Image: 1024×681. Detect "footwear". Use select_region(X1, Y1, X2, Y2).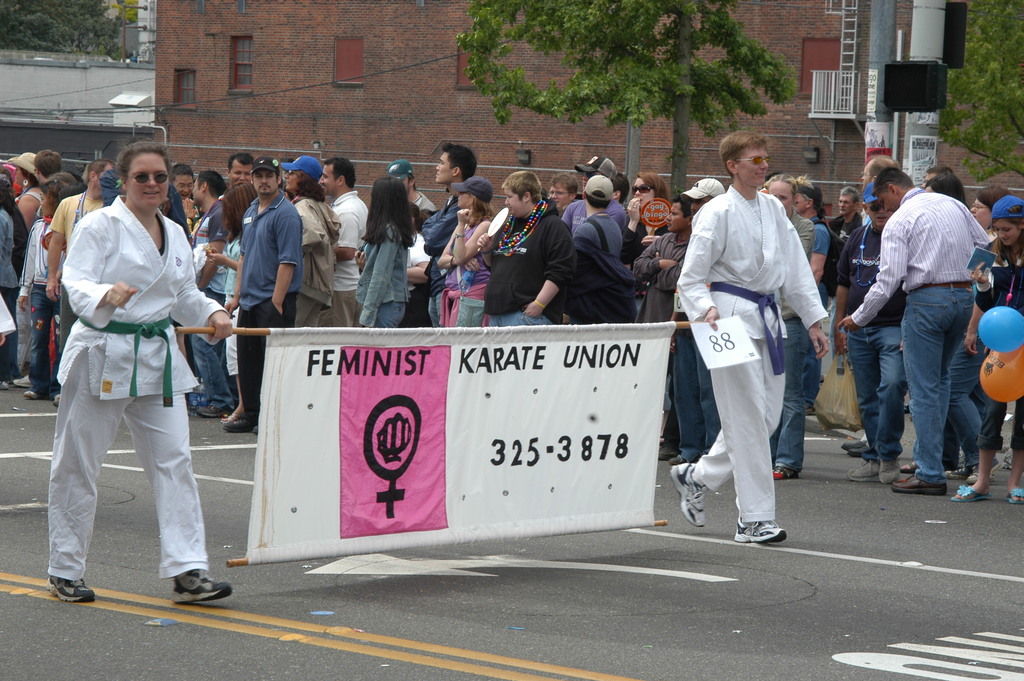
select_region(948, 465, 979, 480).
